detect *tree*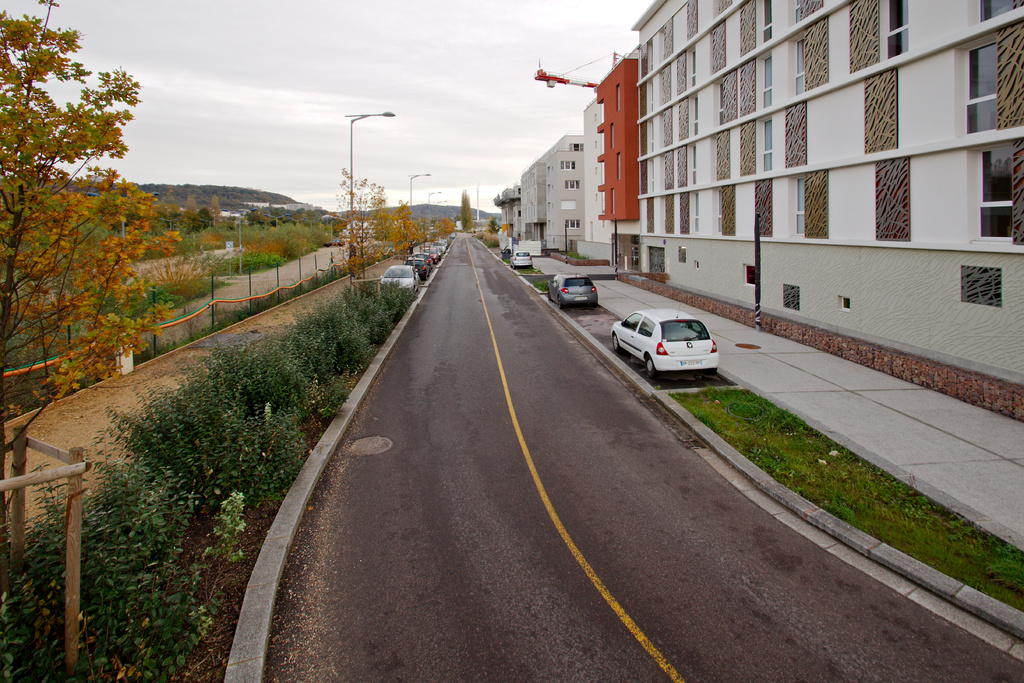
bbox=[177, 189, 205, 238]
